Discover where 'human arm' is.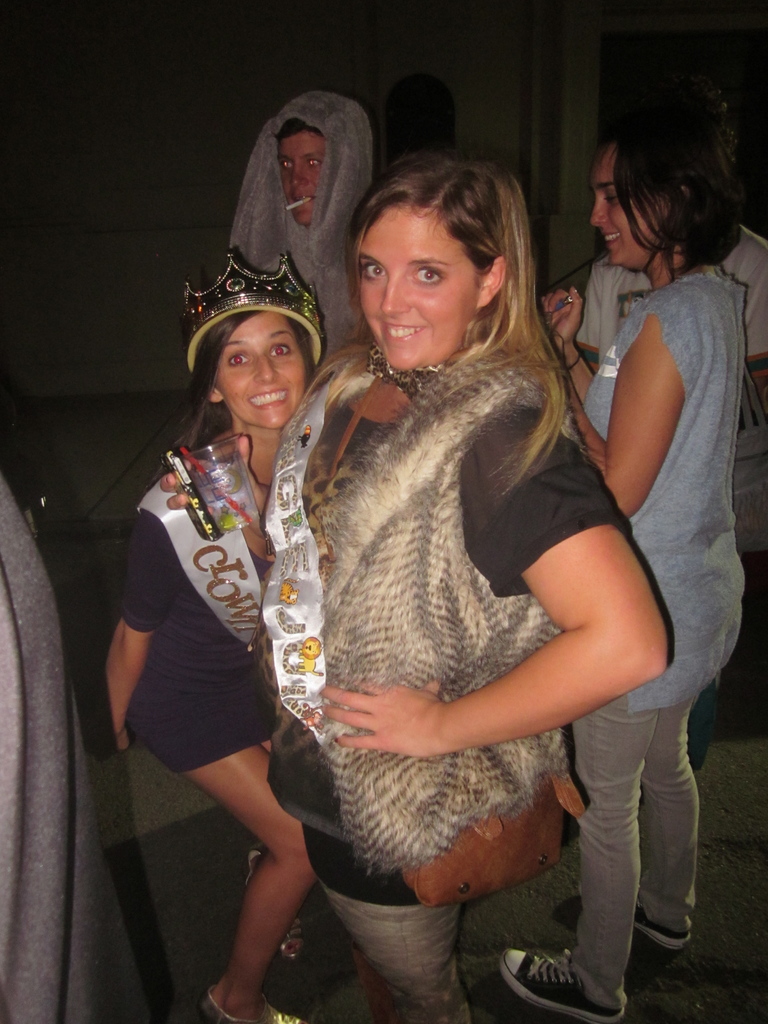
Discovered at {"left": 309, "top": 406, "right": 653, "bottom": 845}.
